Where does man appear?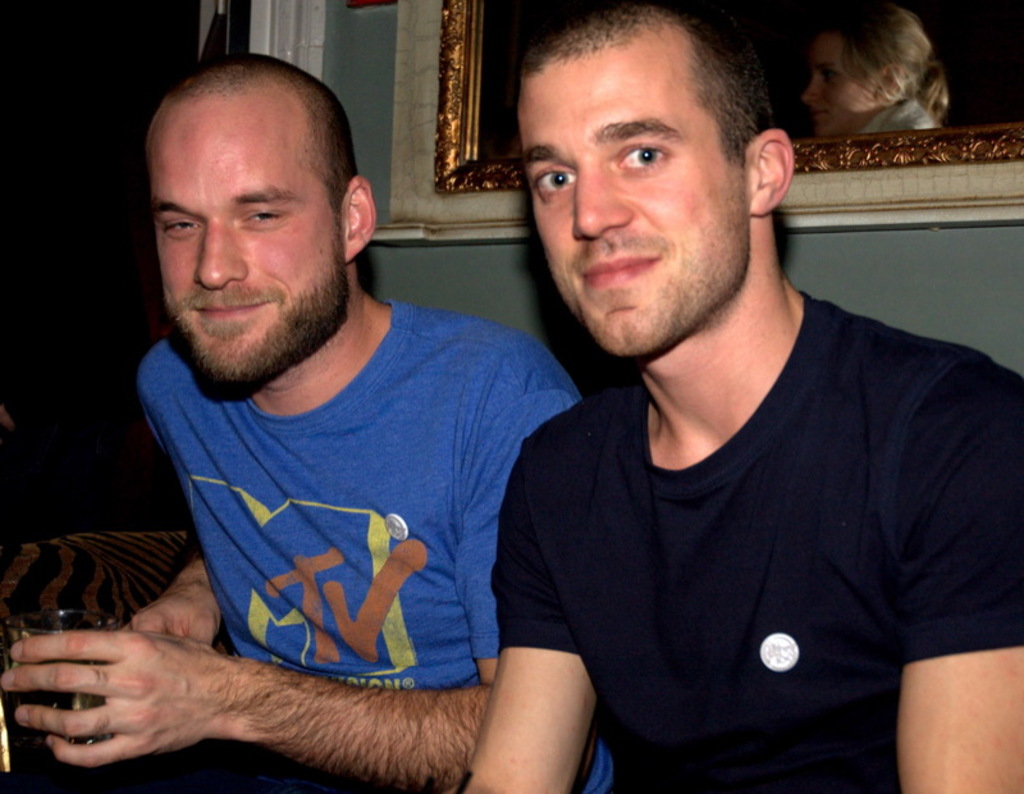
Appears at 0, 49, 617, 793.
